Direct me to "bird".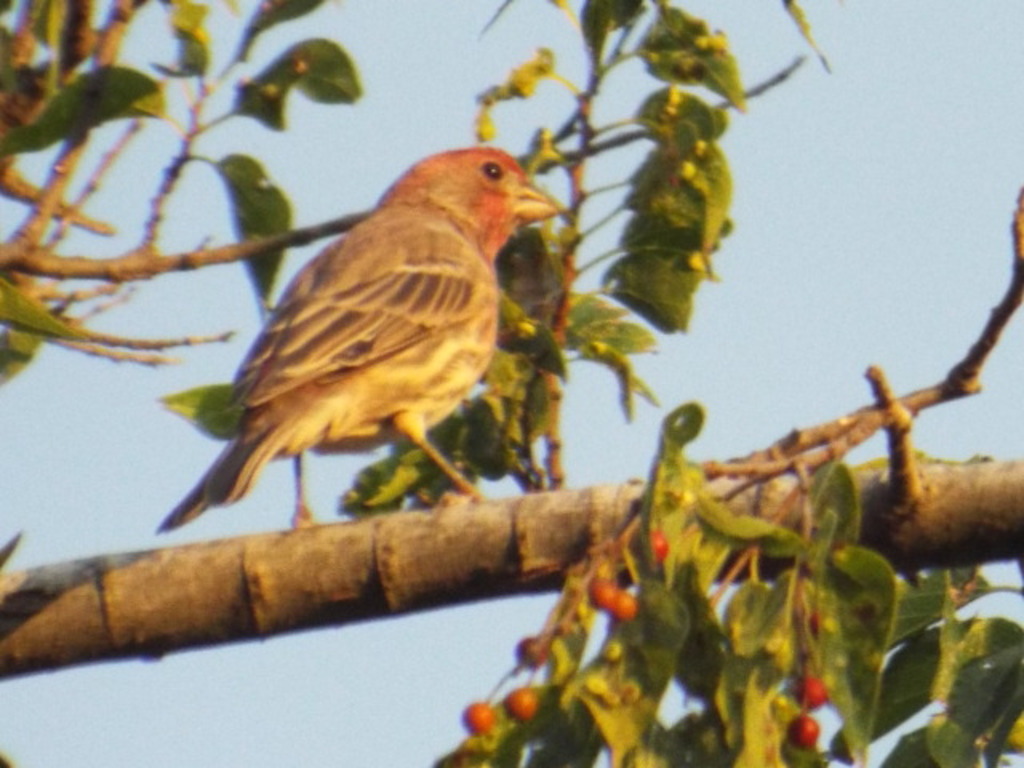
Direction: rect(150, 162, 574, 552).
